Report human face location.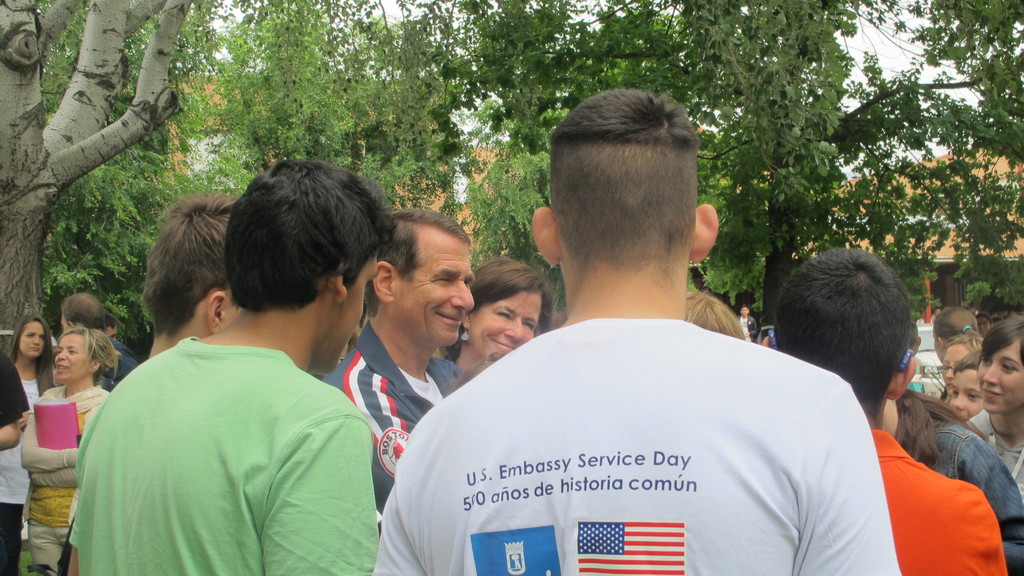
Report: {"x1": 972, "y1": 339, "x2": 1020, "y2": 409}.
